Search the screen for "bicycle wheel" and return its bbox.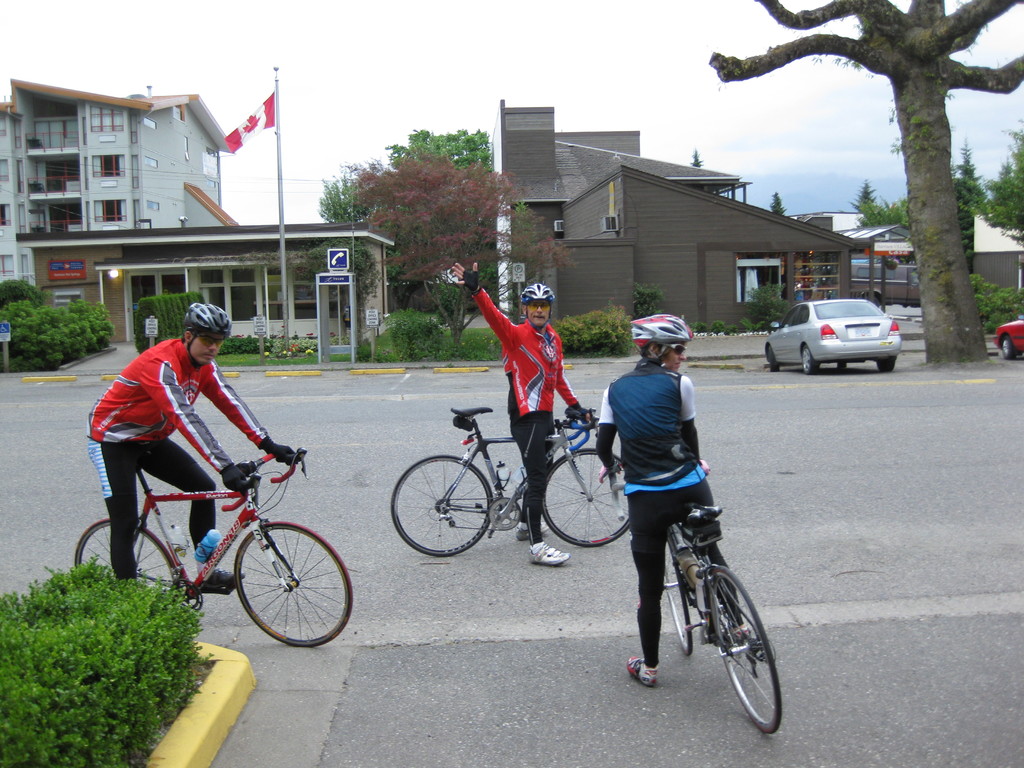
Found: 655,529,698,660.
